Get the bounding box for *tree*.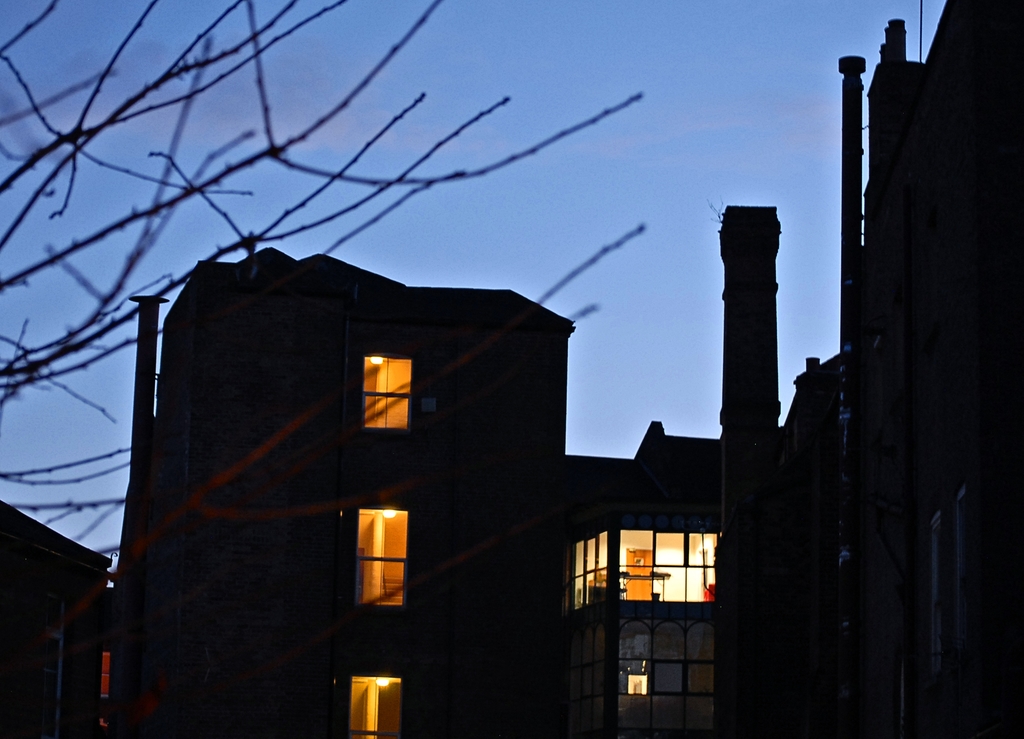
bbox=[0, 0, 644, 690].
